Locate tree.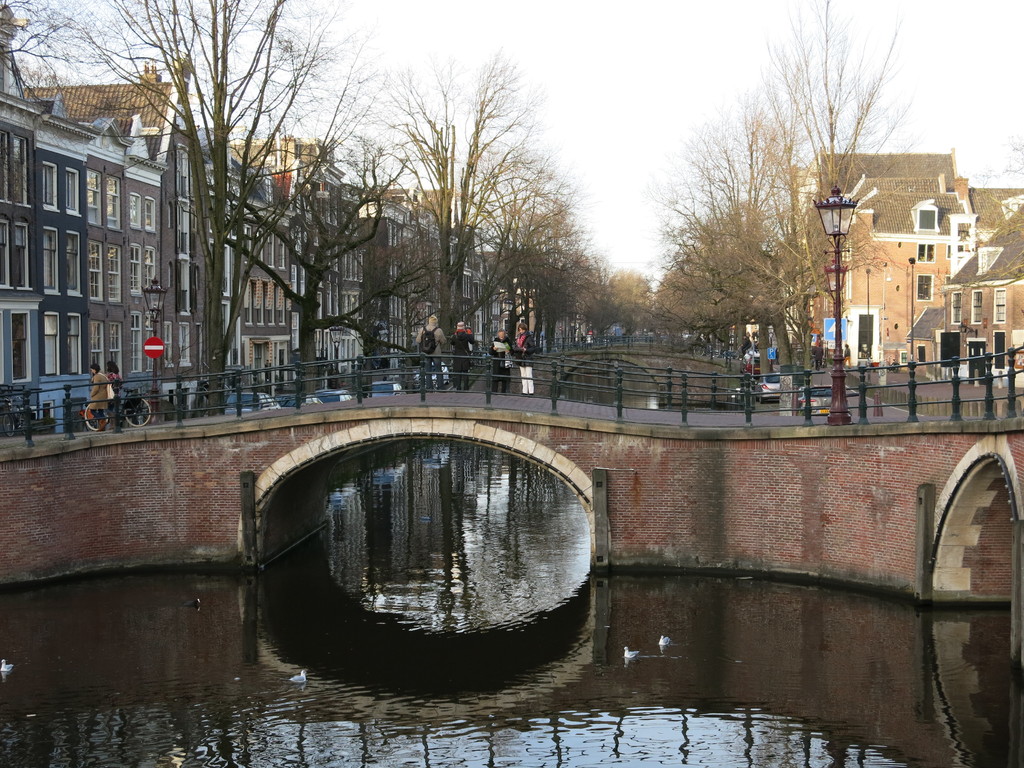
Bounding box: 88, 0, 392, 418.
